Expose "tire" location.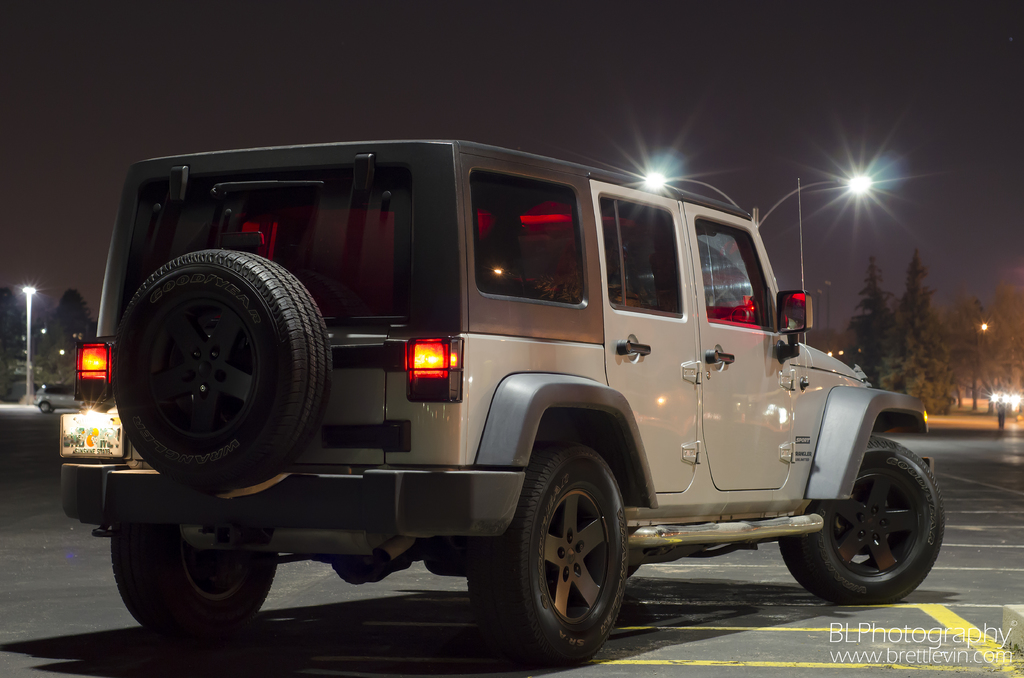
Exposed at bbox=[112, 526, 277, 642].
